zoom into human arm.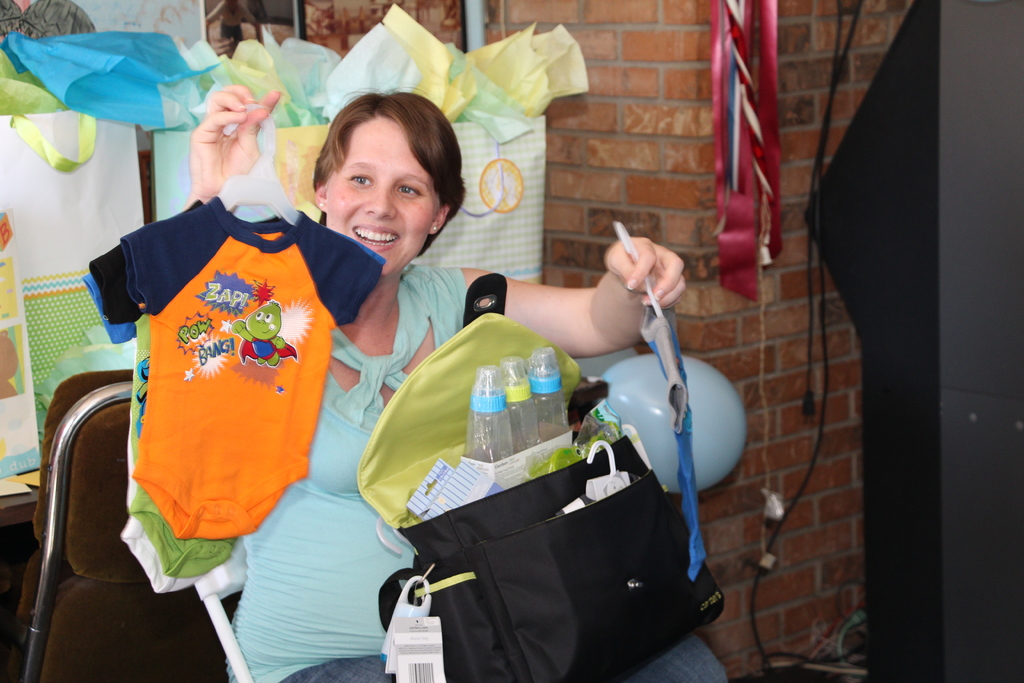
Zoom target: [left=485, top=247, right=675, bottom=370].
